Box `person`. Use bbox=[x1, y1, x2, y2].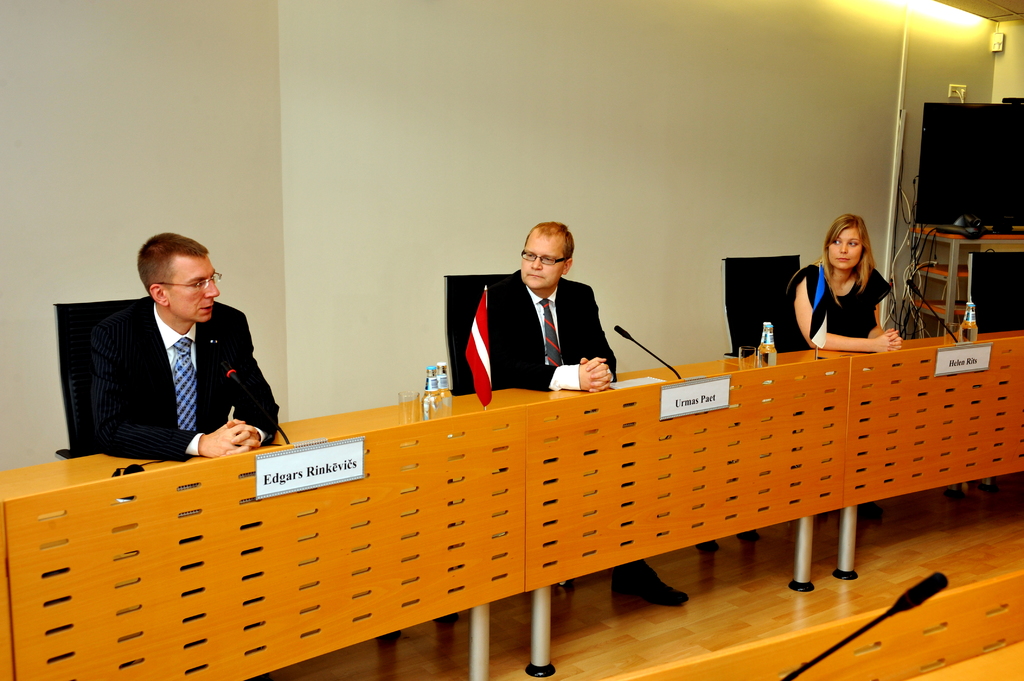
bbox=[79, 232, 278, 485].
